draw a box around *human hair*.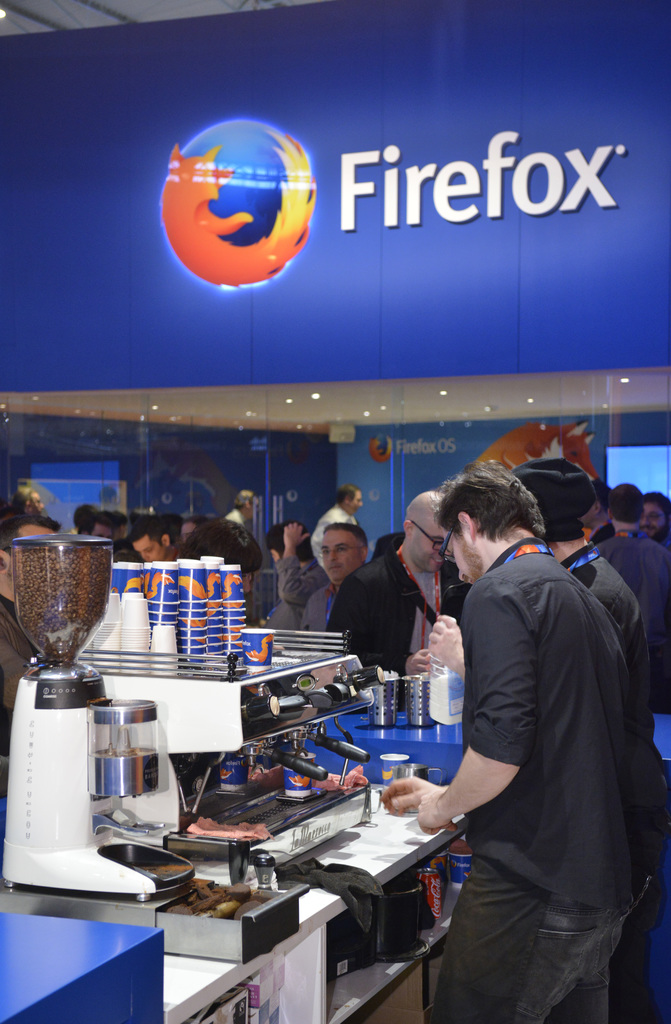
left=591, top=477, right=608, bottom=514.
